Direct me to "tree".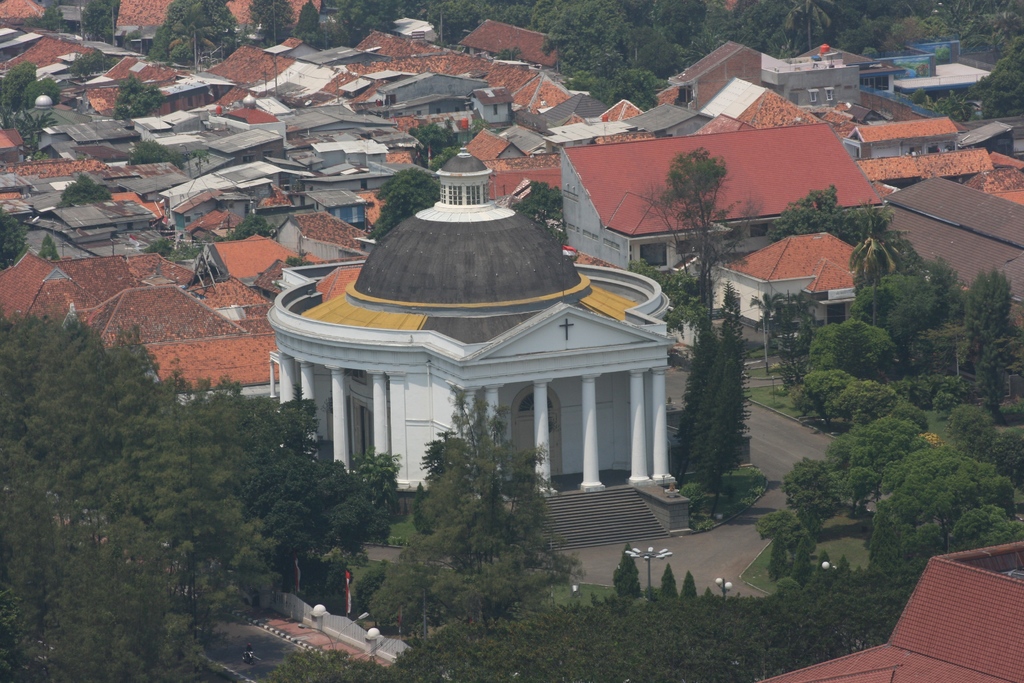
Direction: bbox(147, 0, 237, 69).
